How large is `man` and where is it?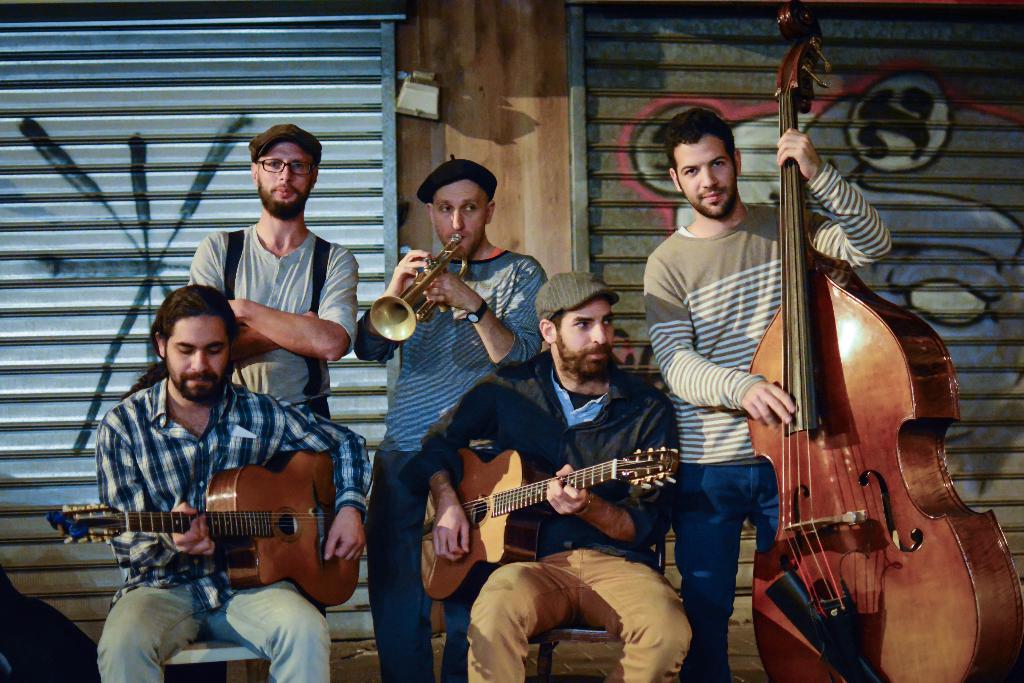
Bounding box: 87/283/369/682.
